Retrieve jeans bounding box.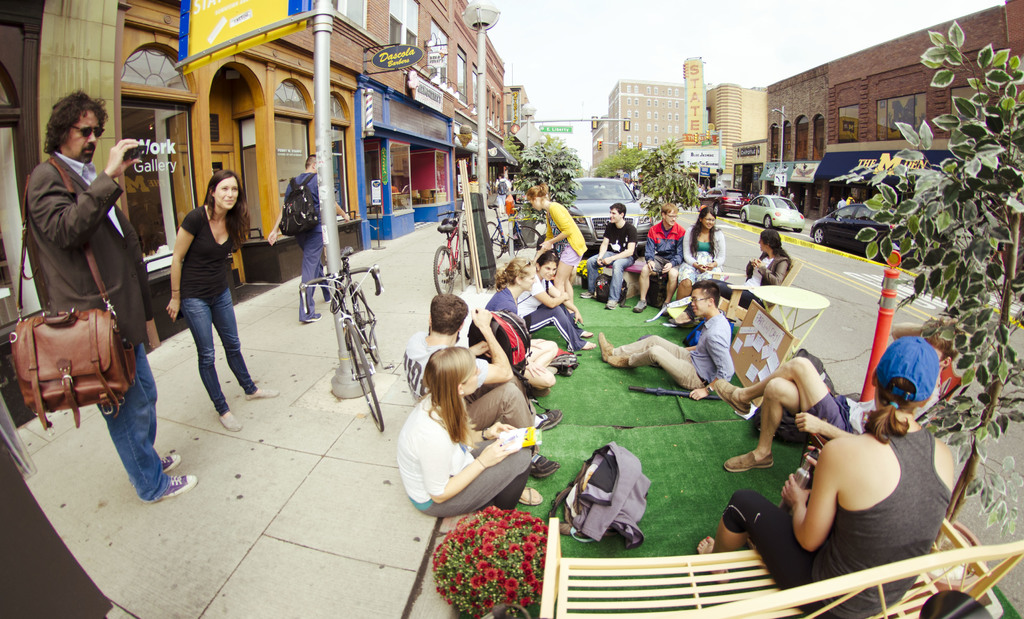
Bounding box: x1=584 y1=255 x2=634 y2=301.
